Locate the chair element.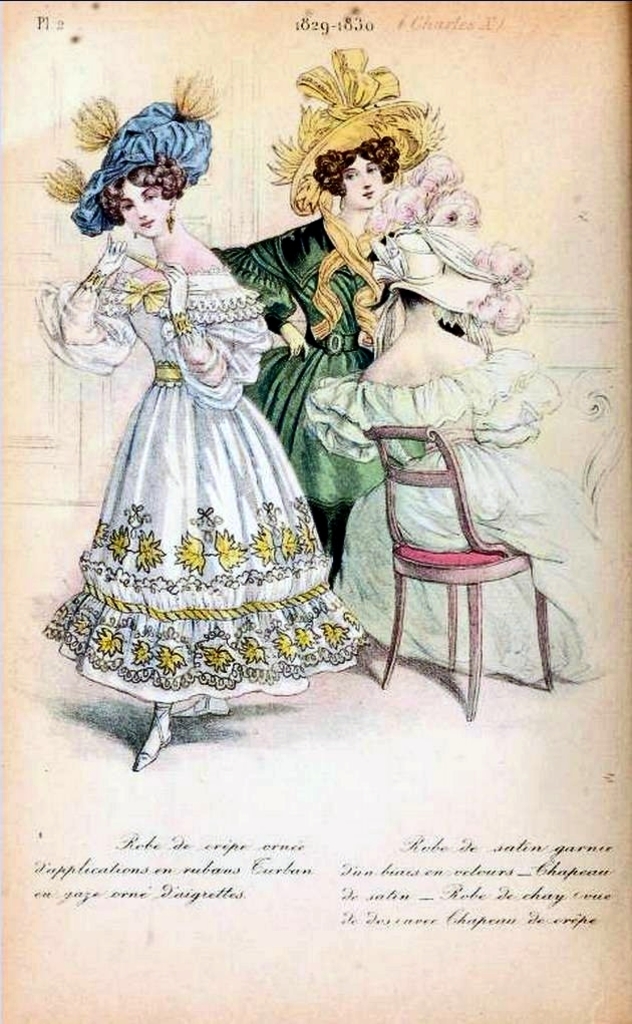
Element bbox: 353 381 568 717.
